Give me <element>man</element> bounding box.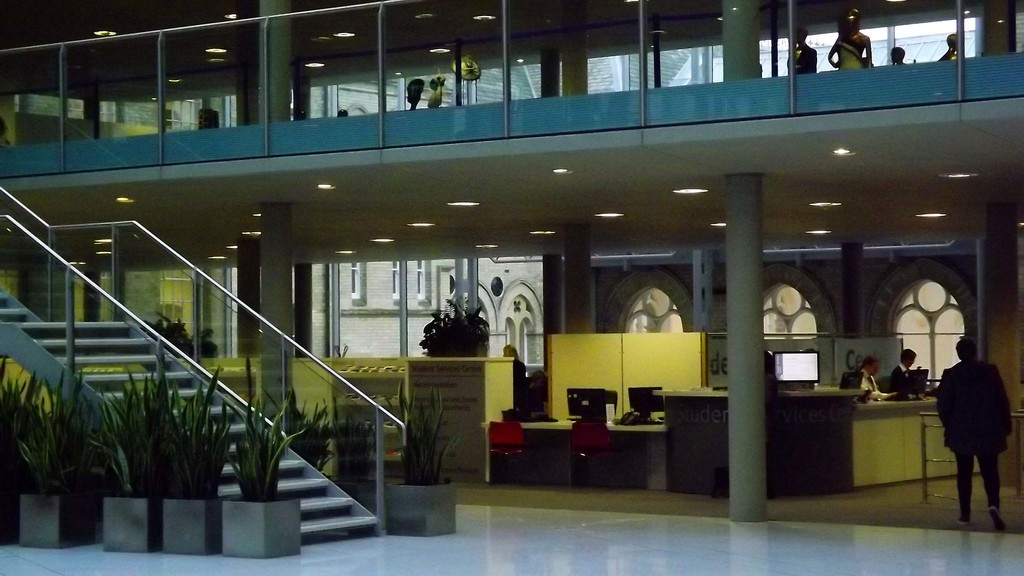
(858,356,882,401).
